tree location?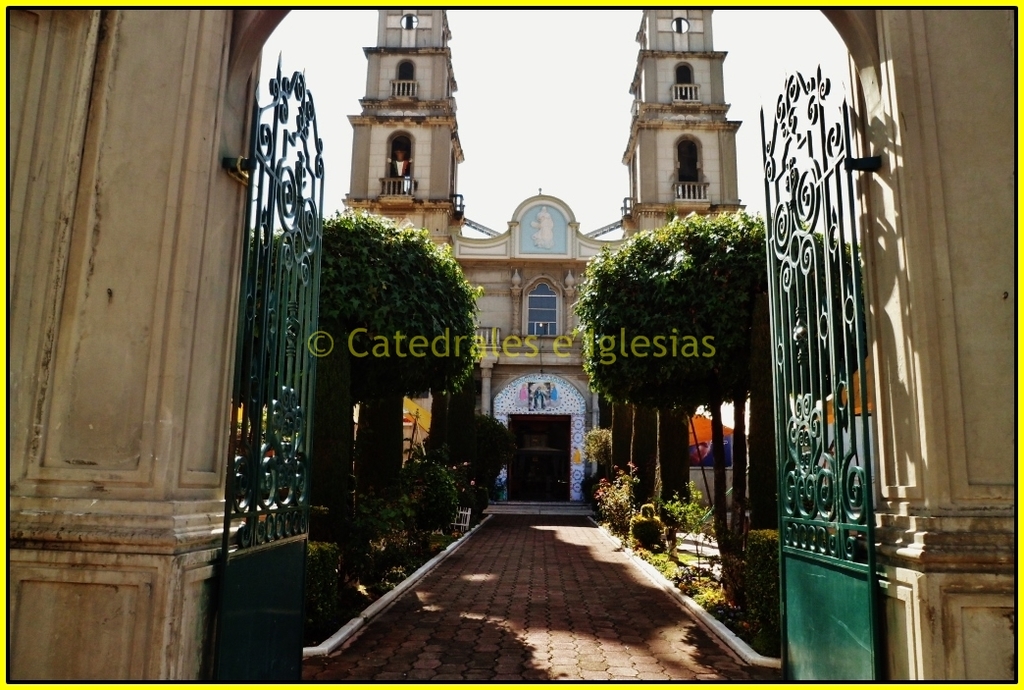
crop(262, 203, 483, 541)
